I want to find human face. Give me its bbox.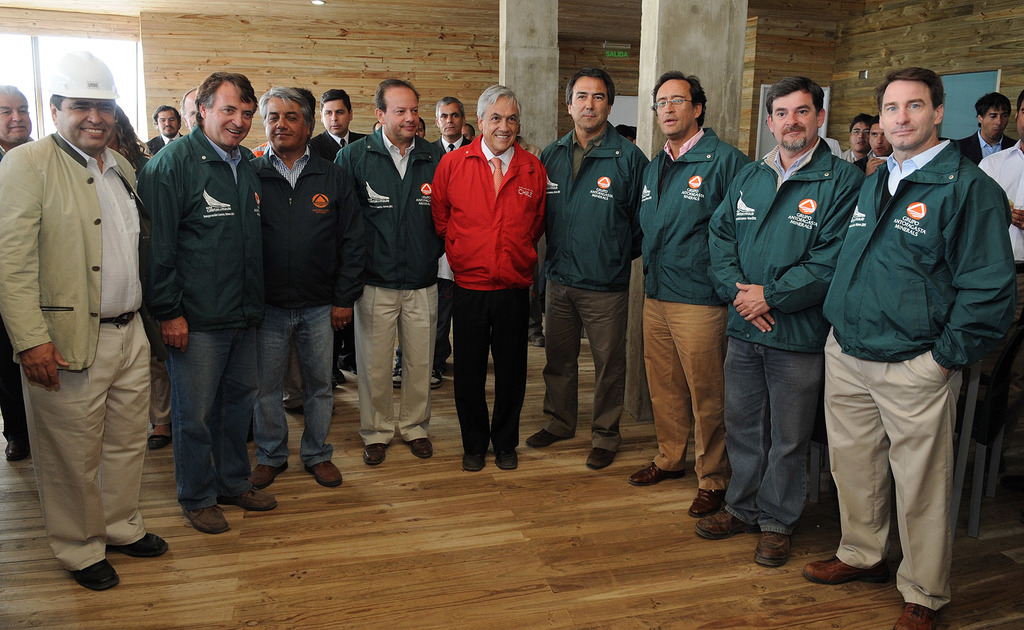
Rect(392, 83, 419, 138).
